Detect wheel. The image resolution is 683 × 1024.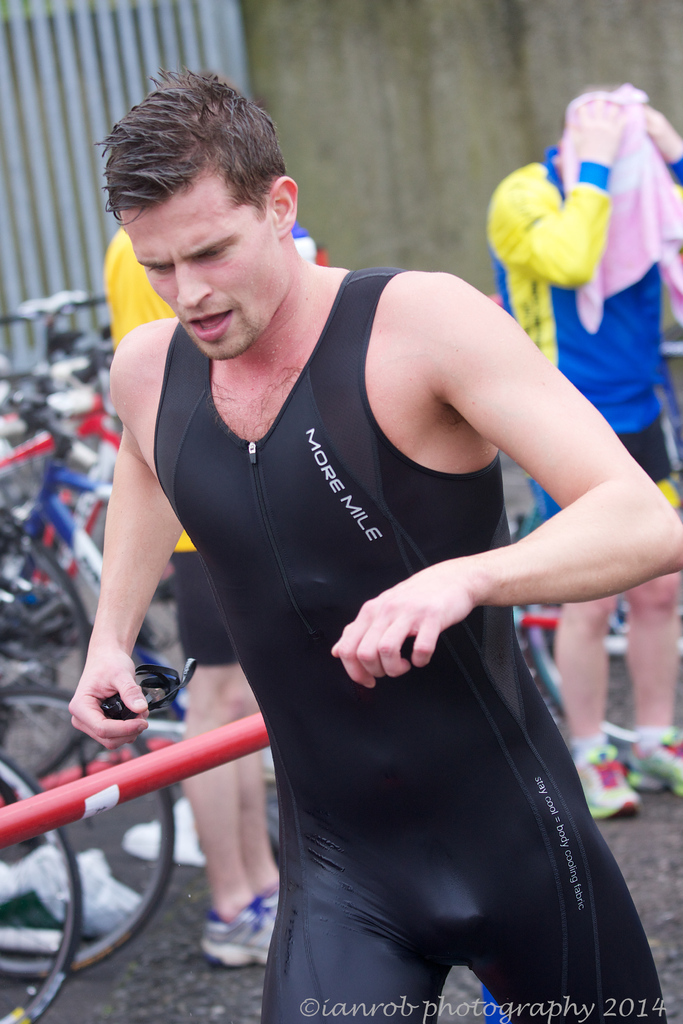
BBox(0, 514, 96, 780).
